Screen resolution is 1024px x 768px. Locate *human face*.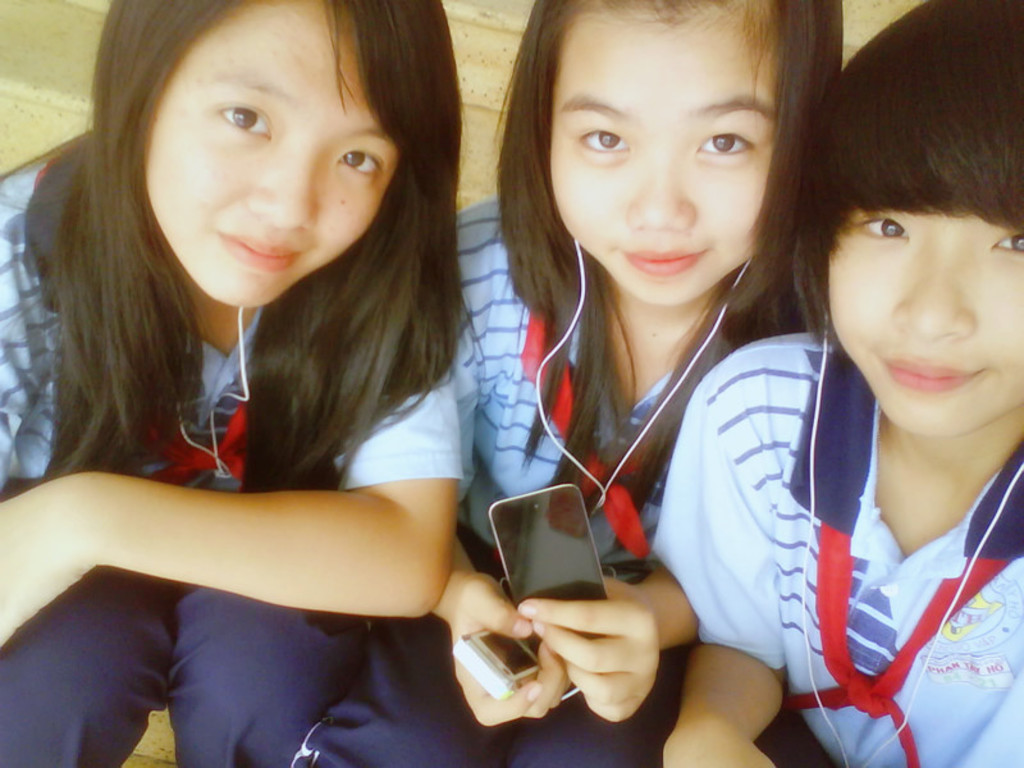
bbox=(544, 0, 785, 306).
